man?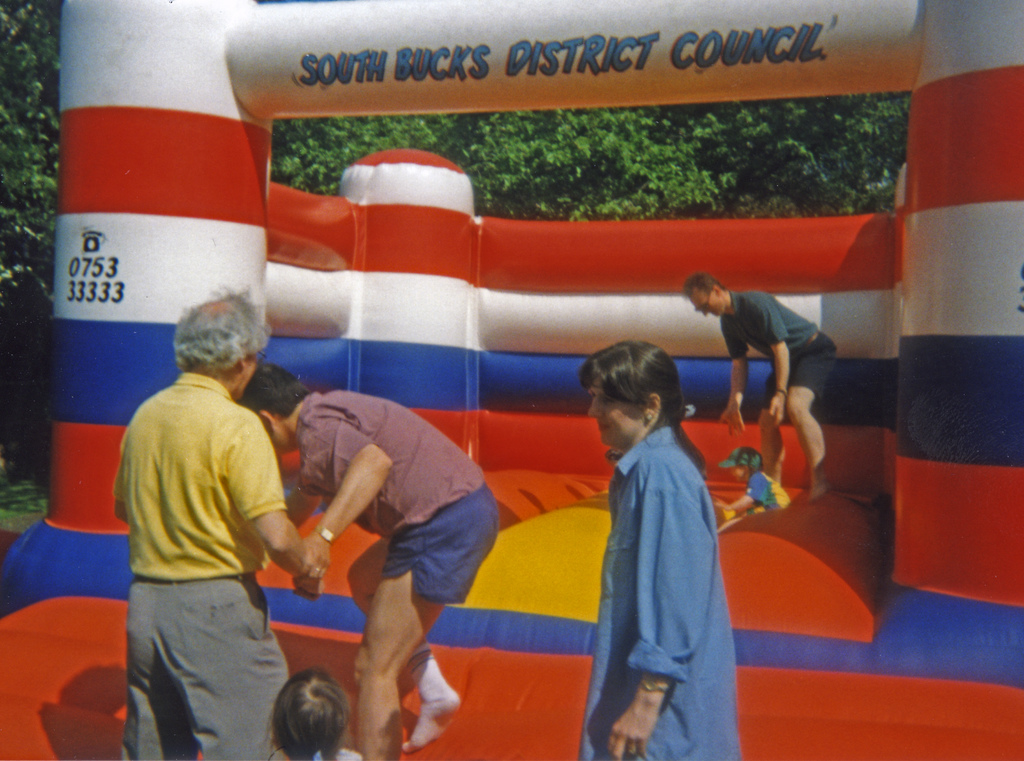
[left=106, top=295, right=320, bottom=760]
